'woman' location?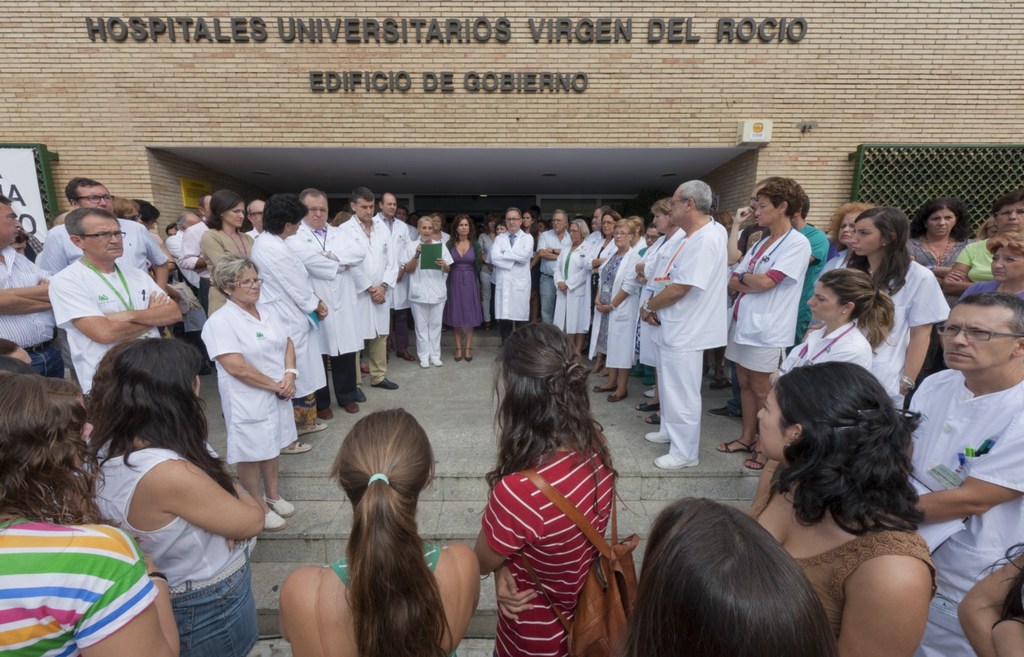
956:229:1023:309
